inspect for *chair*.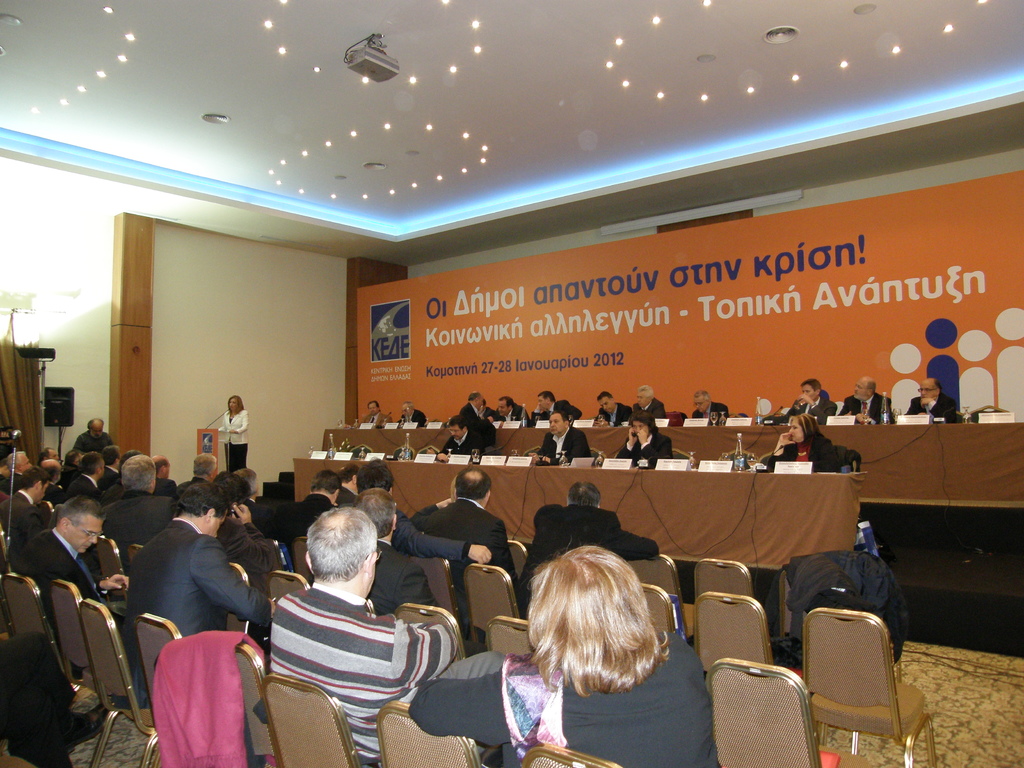
Inspection: l=692, t=593, r=779, b=677.
